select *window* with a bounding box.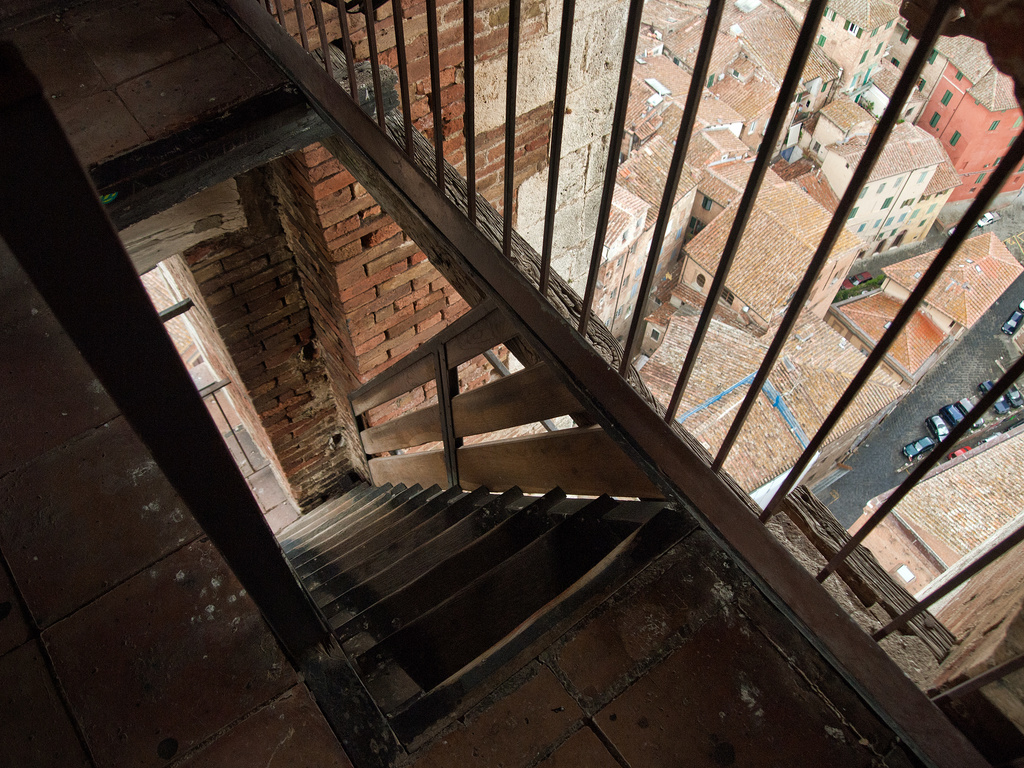
l=654, t=328, r=657, b=343.
